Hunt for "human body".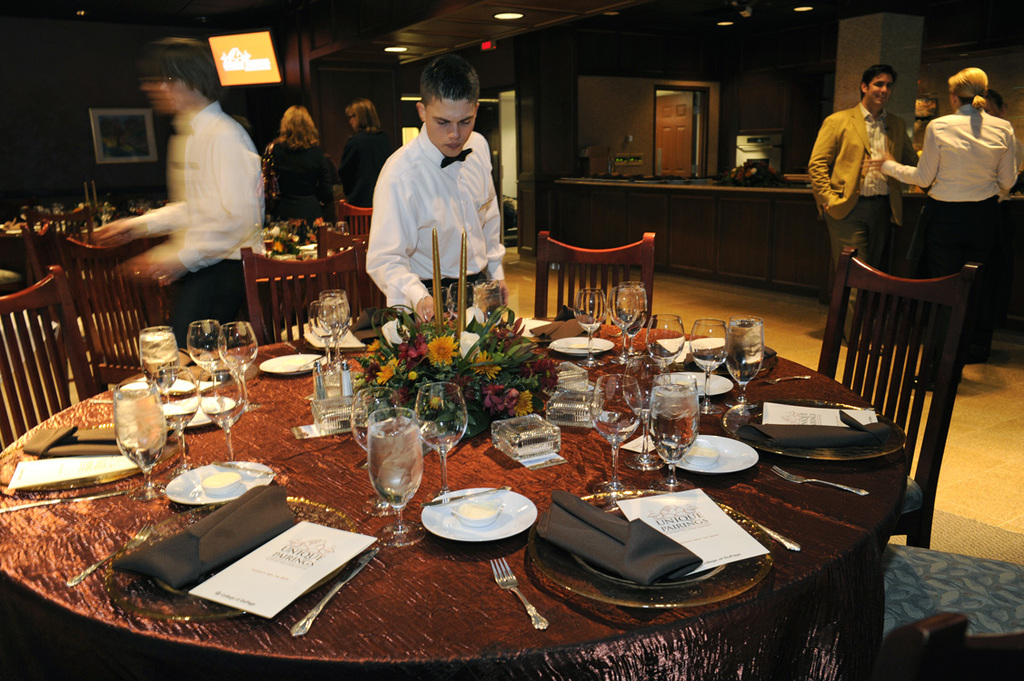
Hunted down at (263, 137, 335, 223).
